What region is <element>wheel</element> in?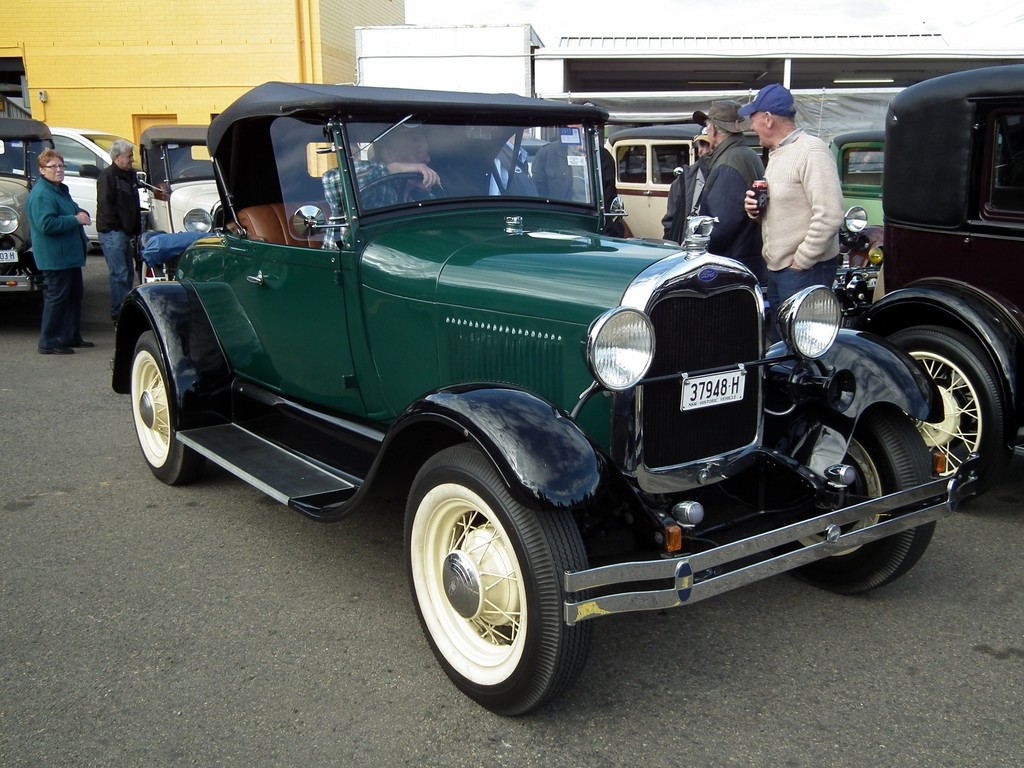
(762, 399, 945, 596).
